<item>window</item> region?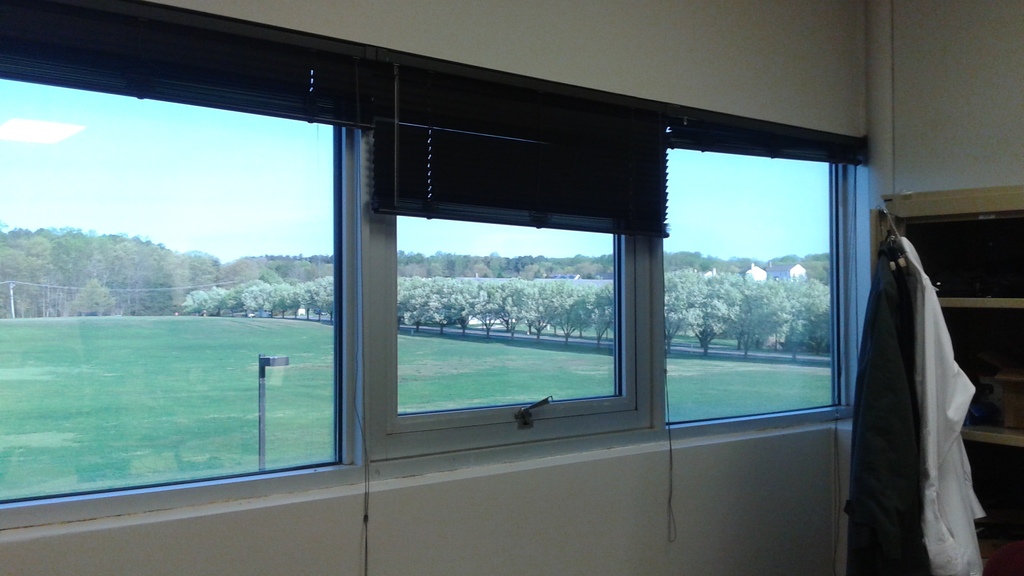
pyautogui.locateOnScreen(352, 177, 667, 440)
